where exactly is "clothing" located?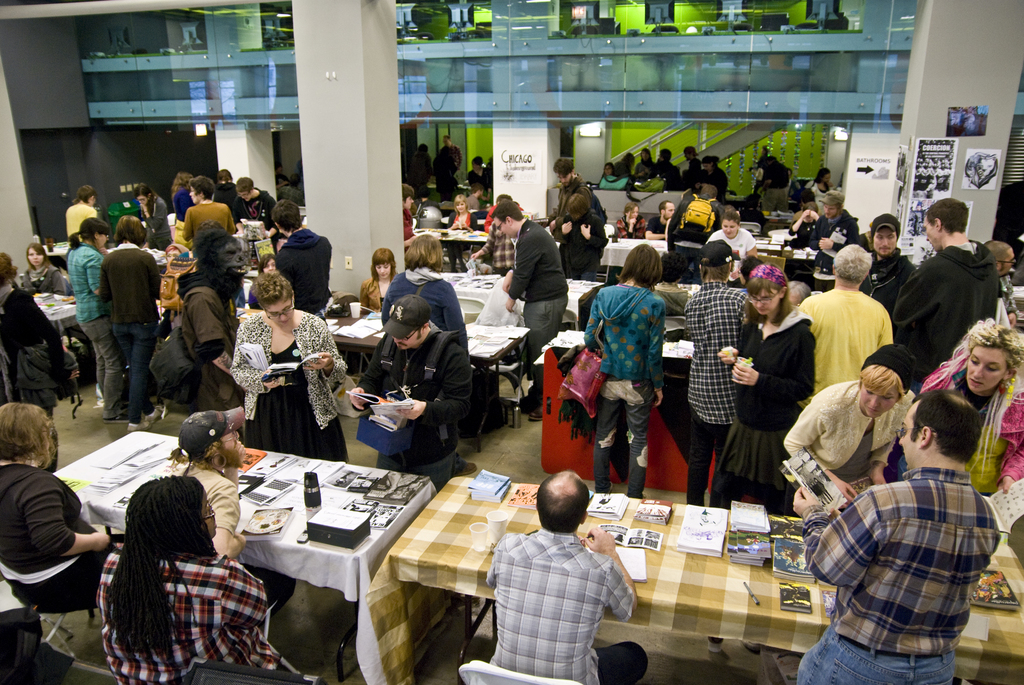
Its bounding box is BBox(820, 207, 862, 251).
